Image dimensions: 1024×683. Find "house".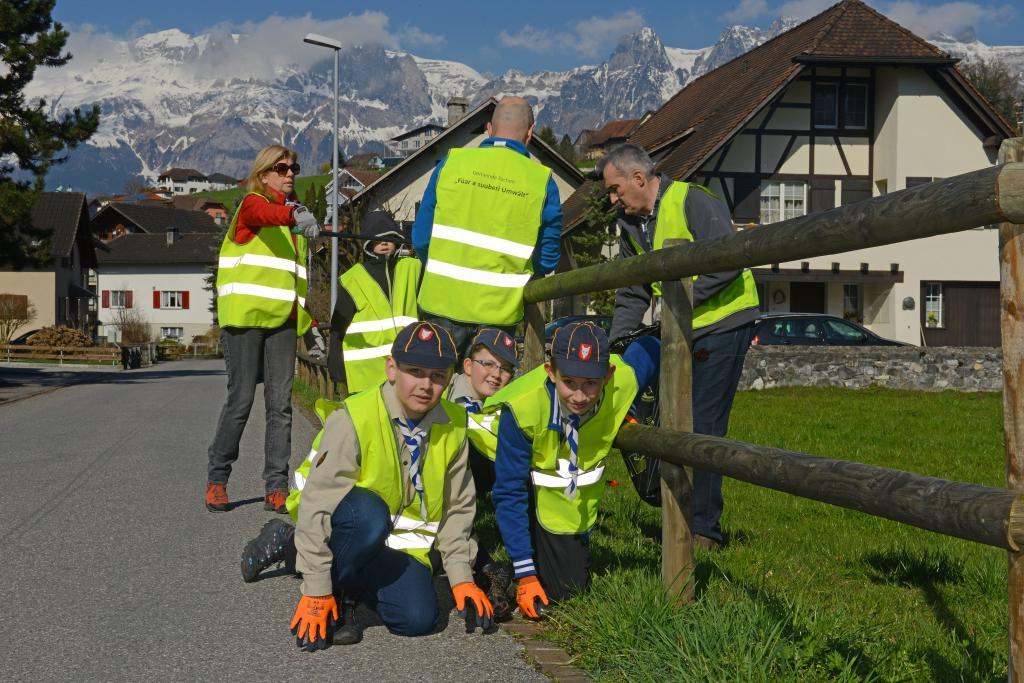
l=207, t=172, r=237, b=193.
